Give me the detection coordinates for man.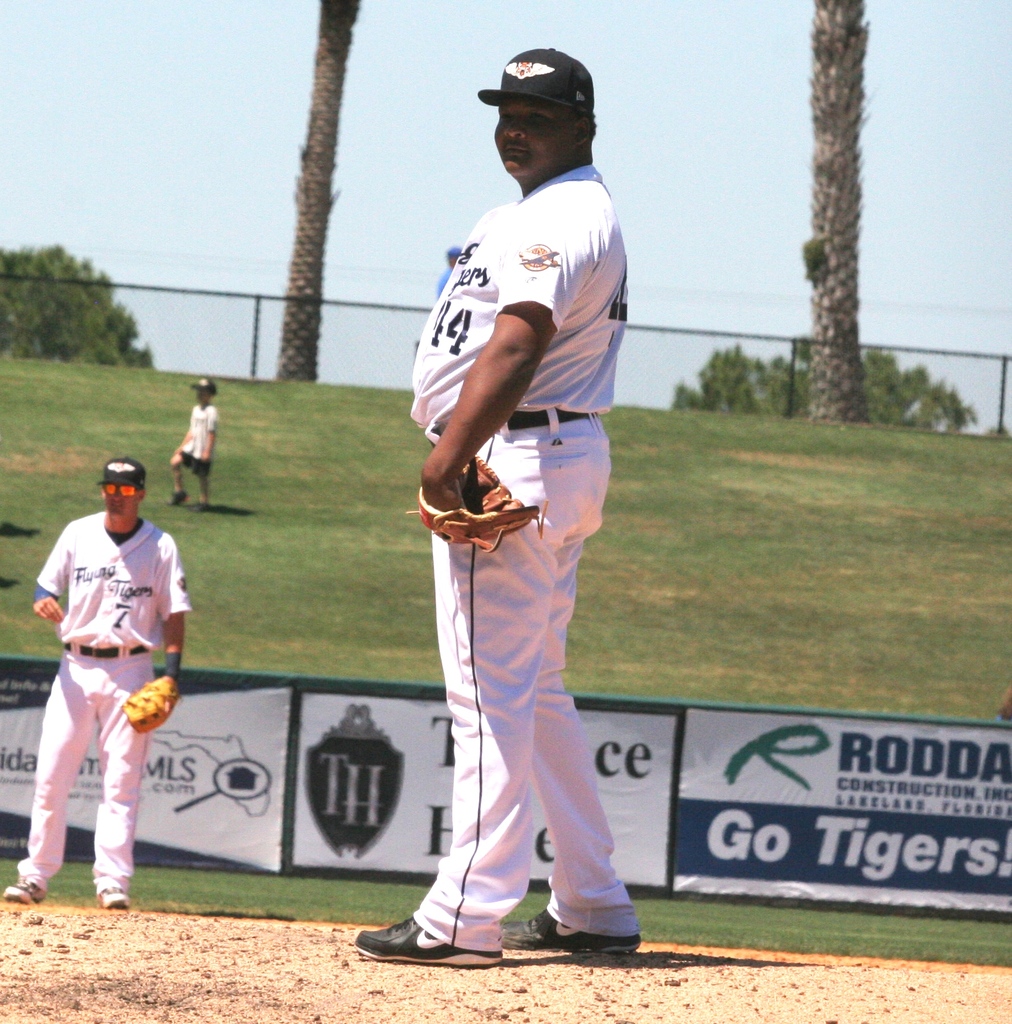
rect(3, 465, 189, 906).
